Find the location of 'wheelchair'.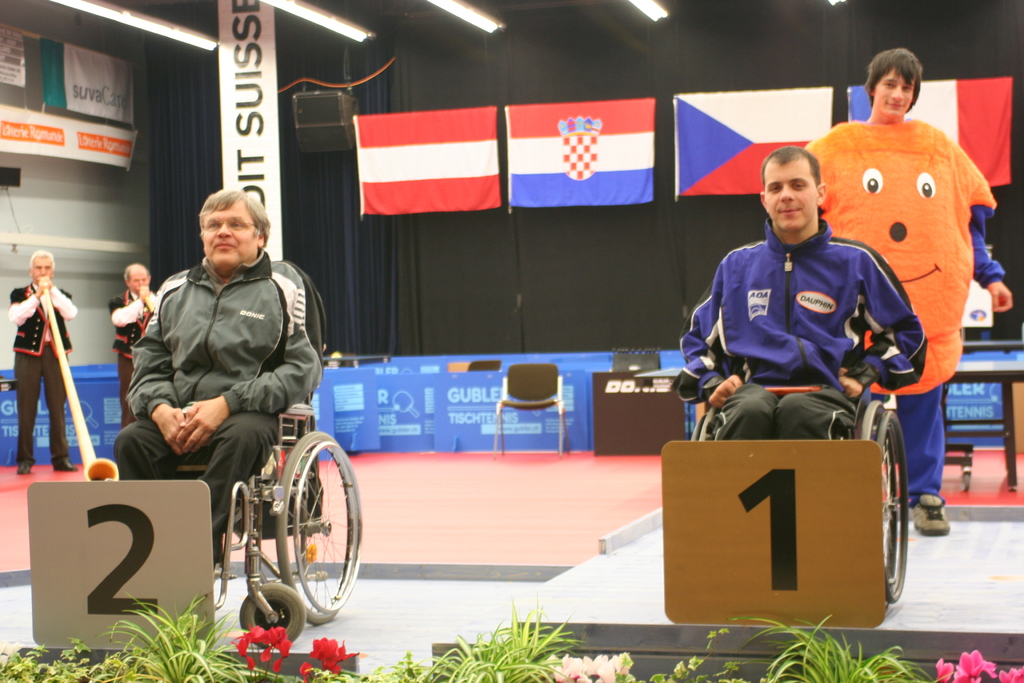
Location: left=216, top=259, right=366, bottom=647.
